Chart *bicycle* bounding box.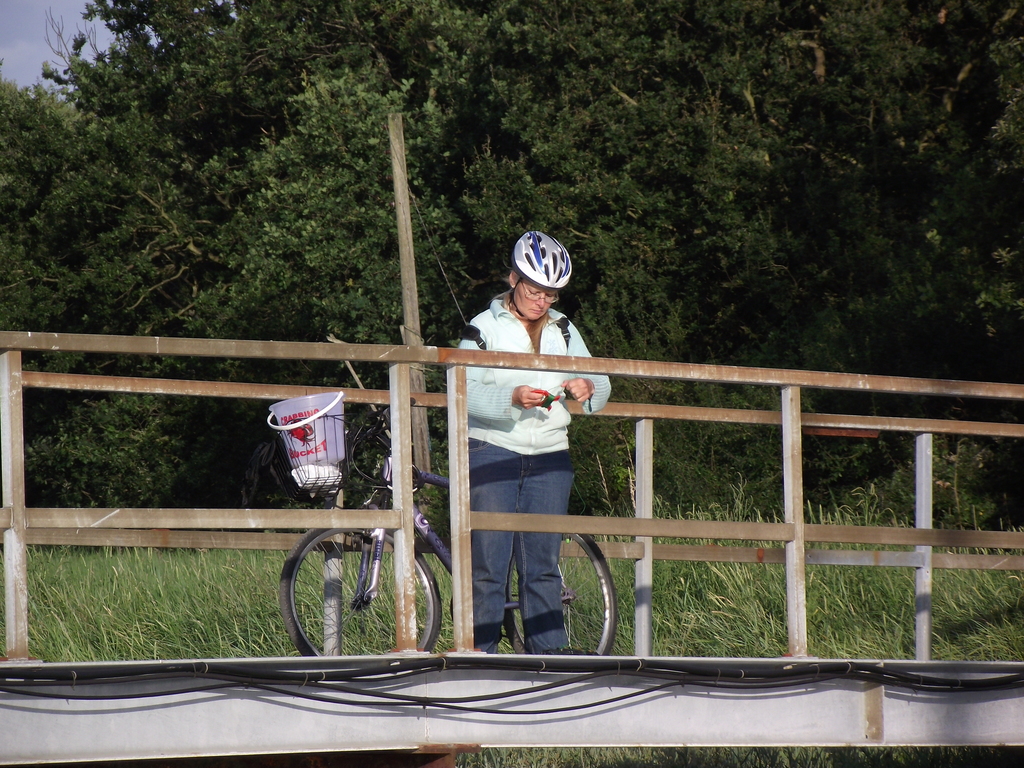
Charted: [277, 396, 621, 657].
